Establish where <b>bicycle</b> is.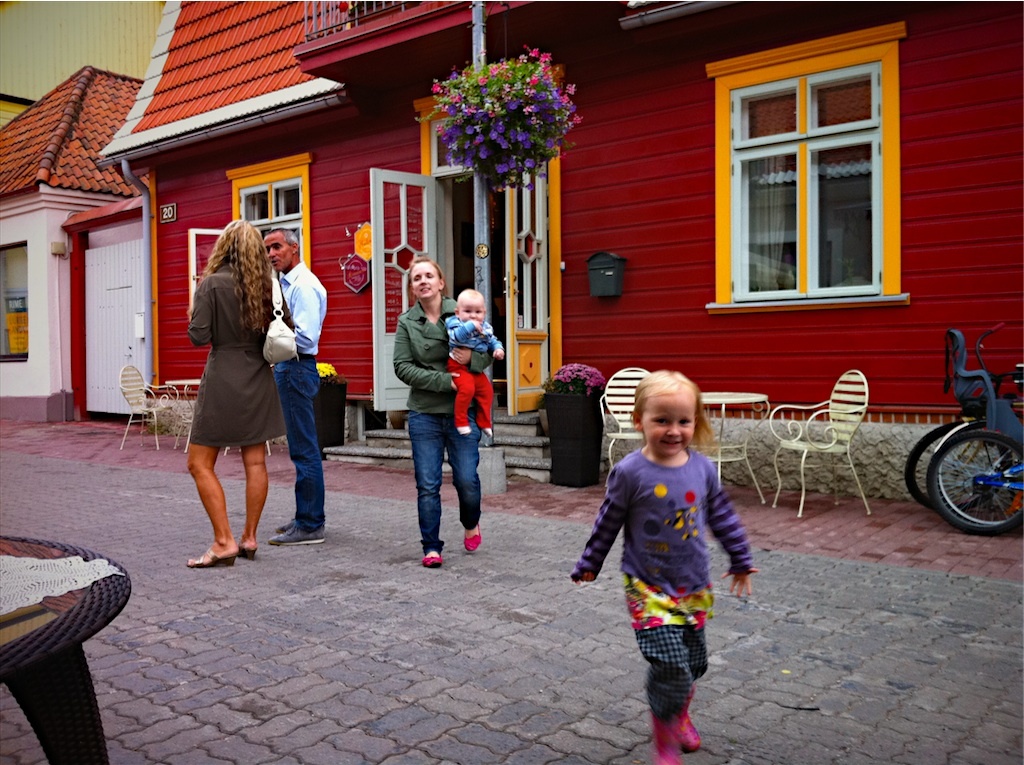
Established at 906:318:1023:514.
